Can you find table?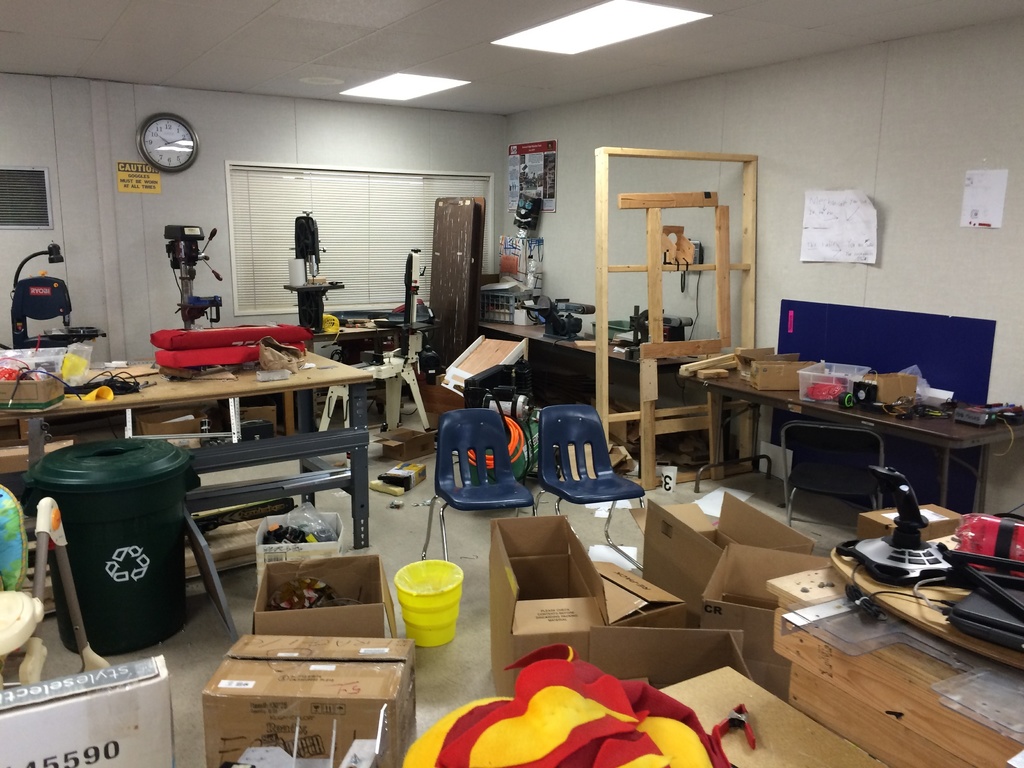
Yes, bounding box: crop(472, 318, 698, 371).
